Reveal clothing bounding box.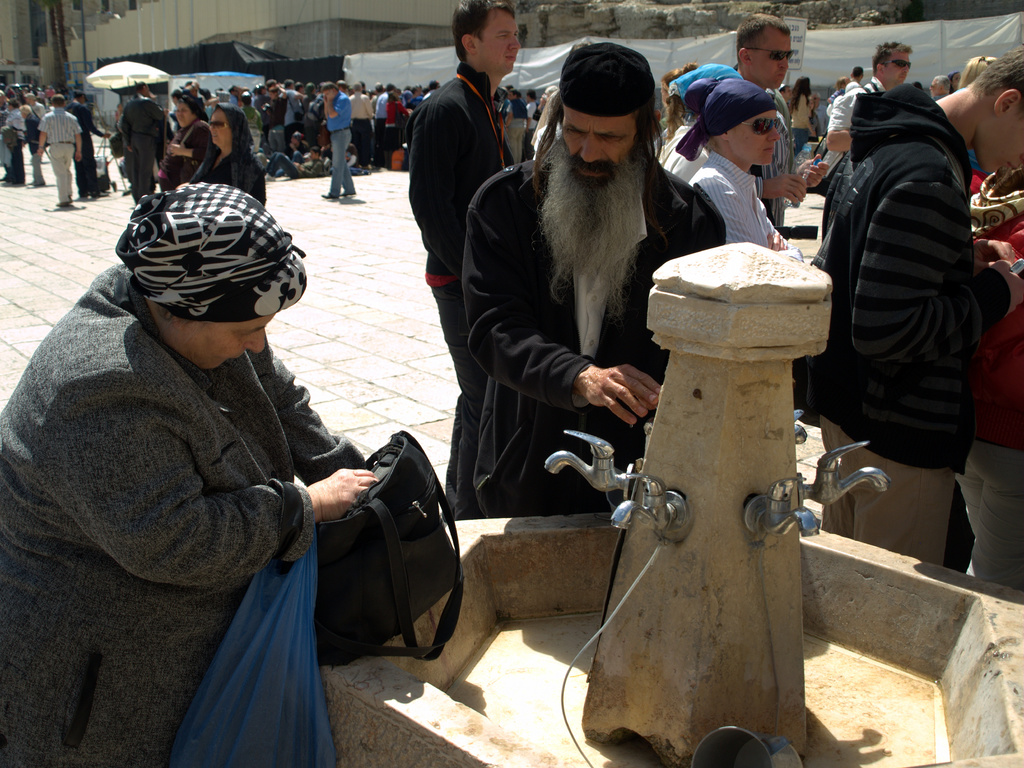
Revealed: <region>792, 85, 1010, 566</region>.
